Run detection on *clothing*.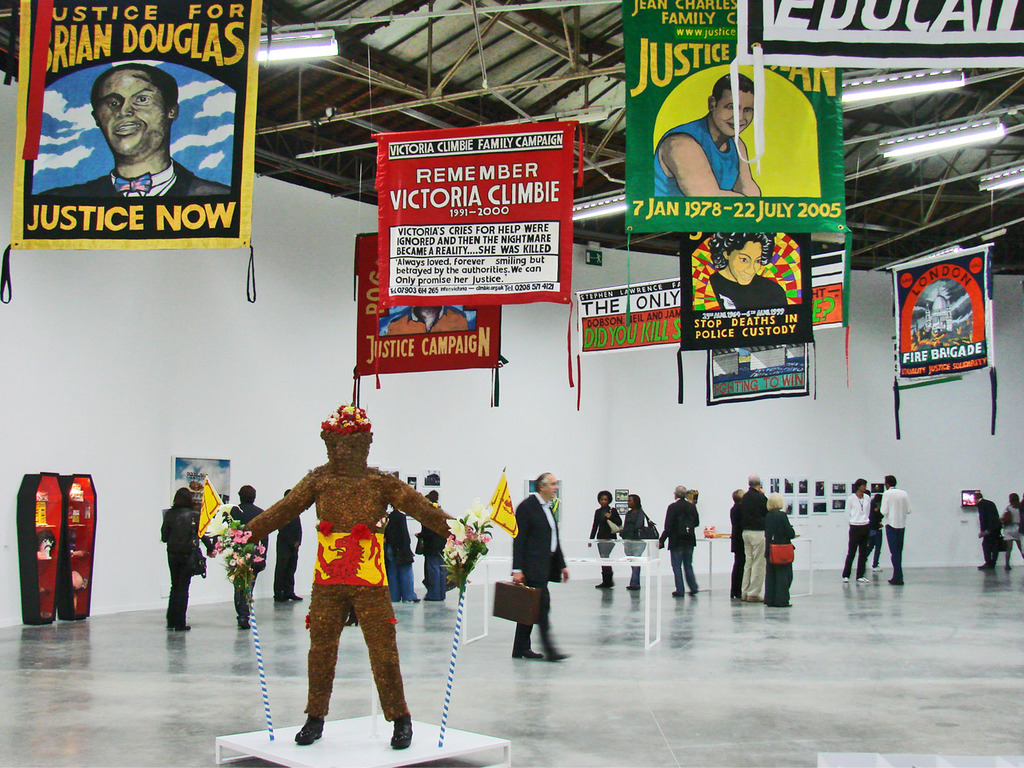
Result: <bbox>618, 507, 646, 588</bbox>.
